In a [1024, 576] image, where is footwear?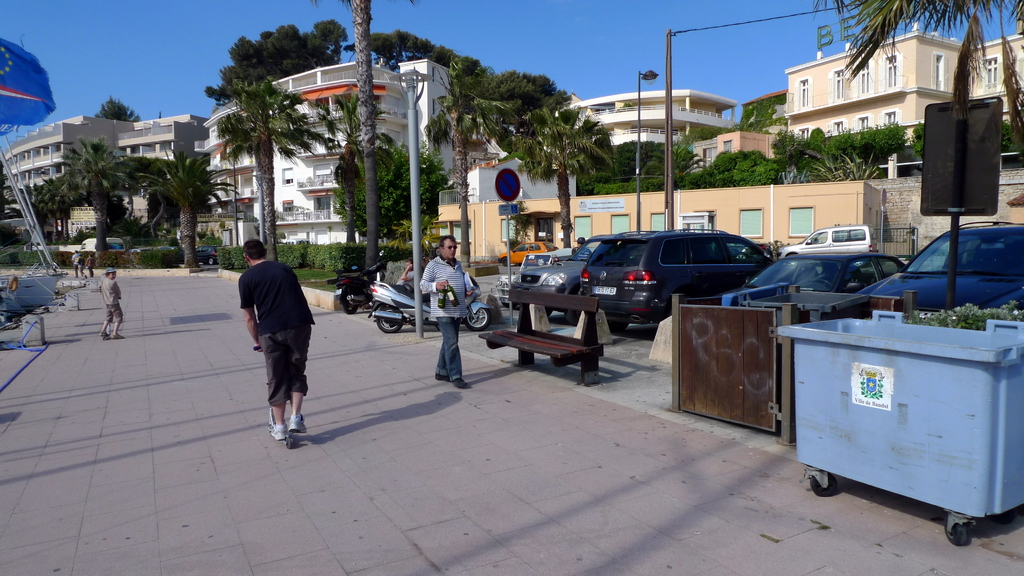
l=452, t=377, r=467, b=387.
